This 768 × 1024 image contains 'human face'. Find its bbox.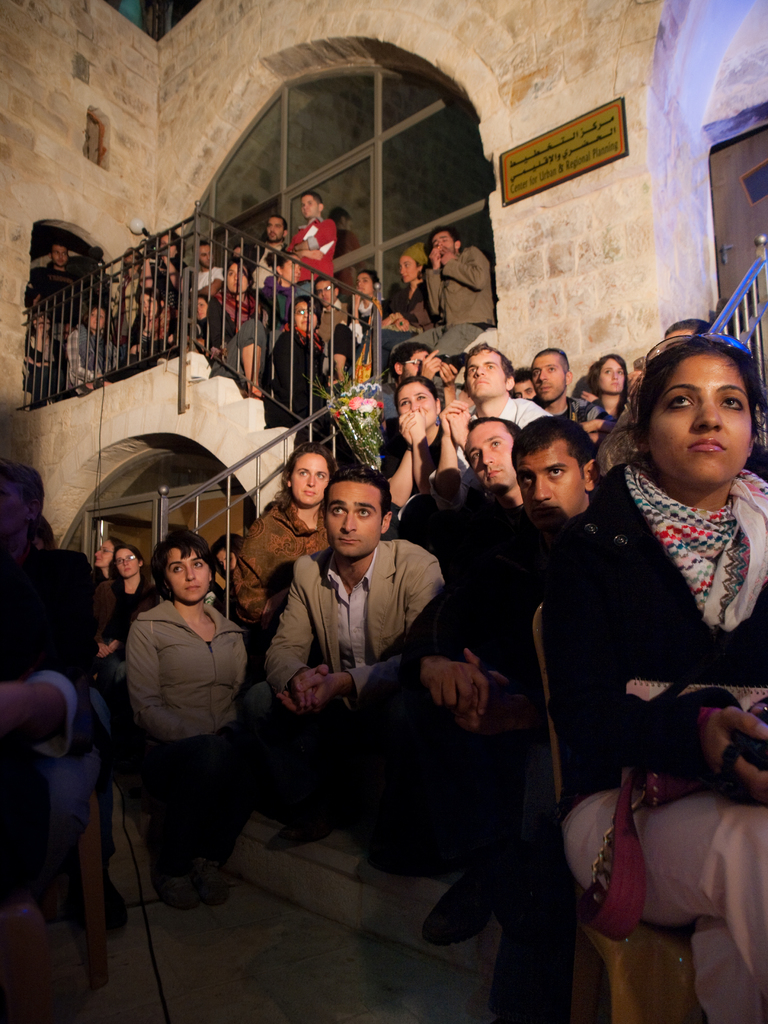
(159,235,177,256).
